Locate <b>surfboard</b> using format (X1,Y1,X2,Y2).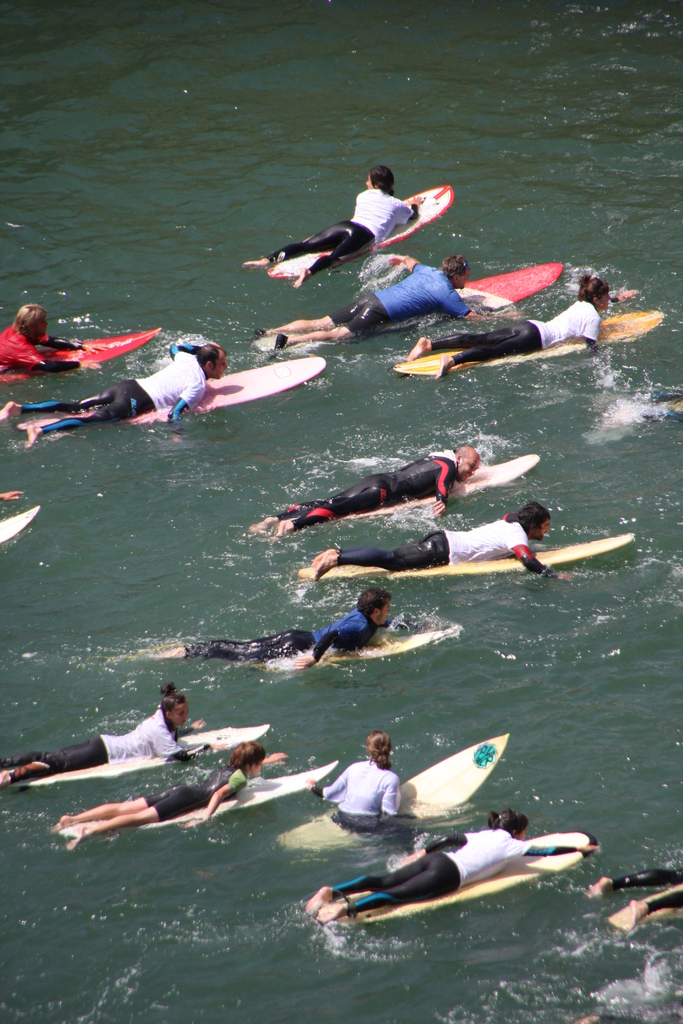
(197,615,461,669).
